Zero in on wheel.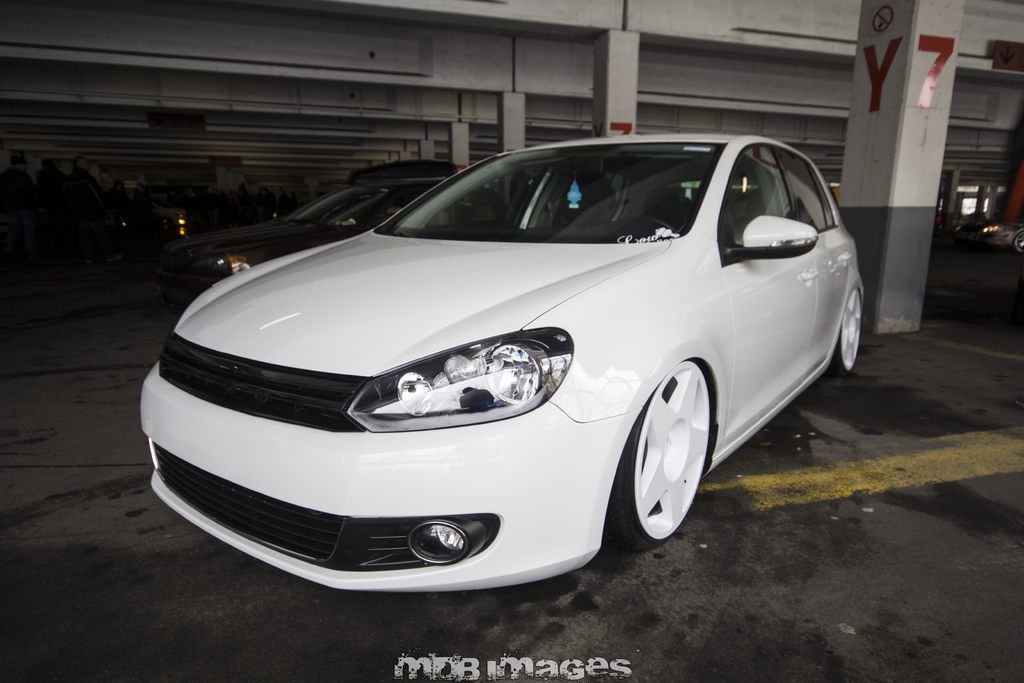
Zeroed in: locate(837, 290, 860, 372).
